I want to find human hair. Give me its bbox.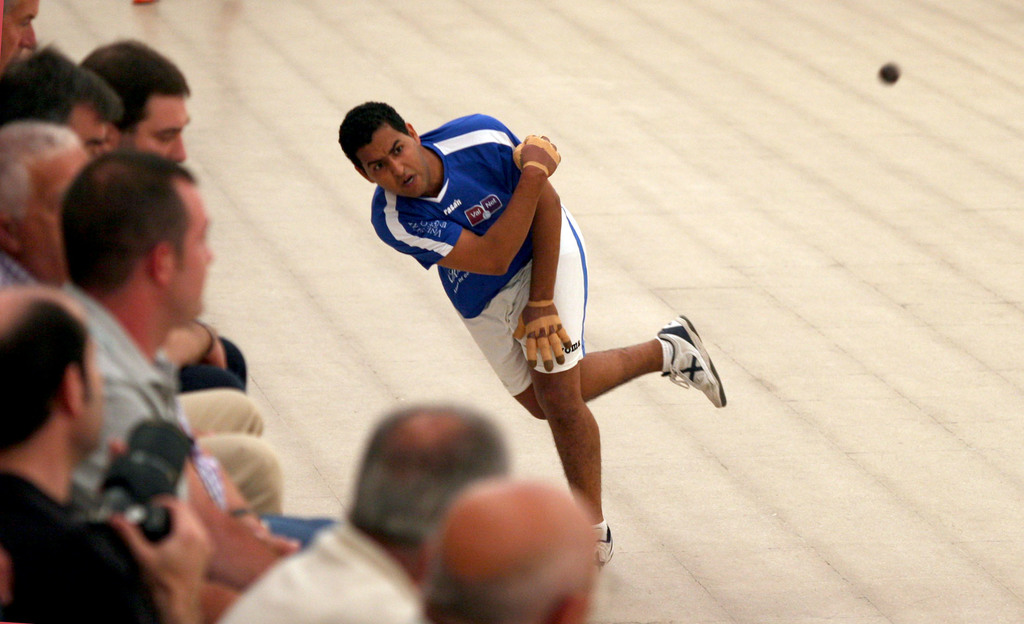
crop(0, 119, 83, 249).
